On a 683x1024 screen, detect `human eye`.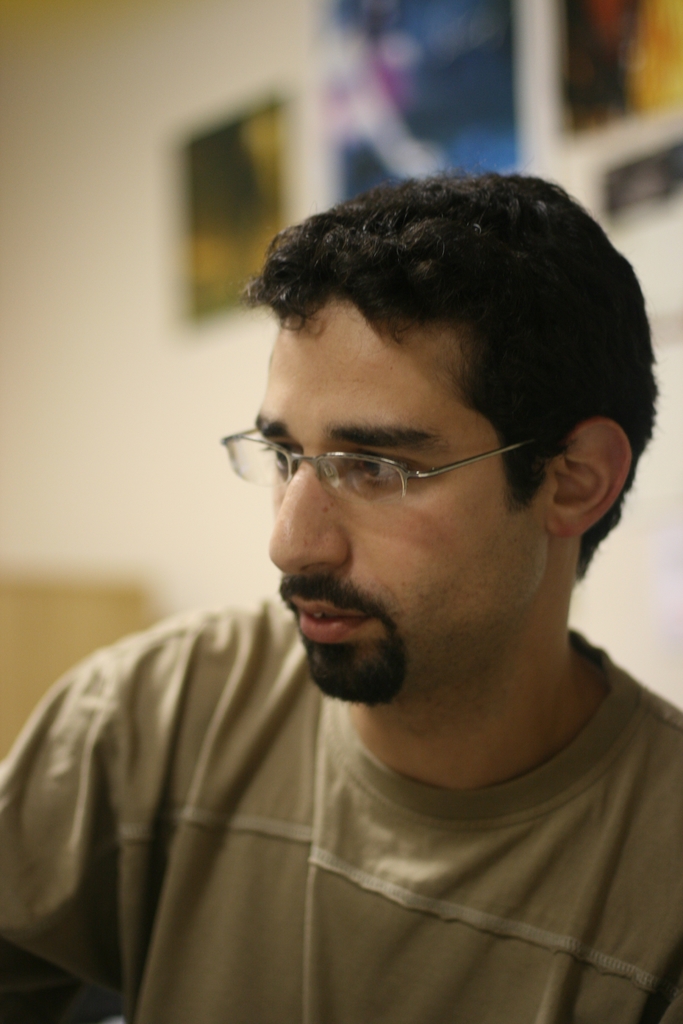
box(337, 449, 436, 490).
